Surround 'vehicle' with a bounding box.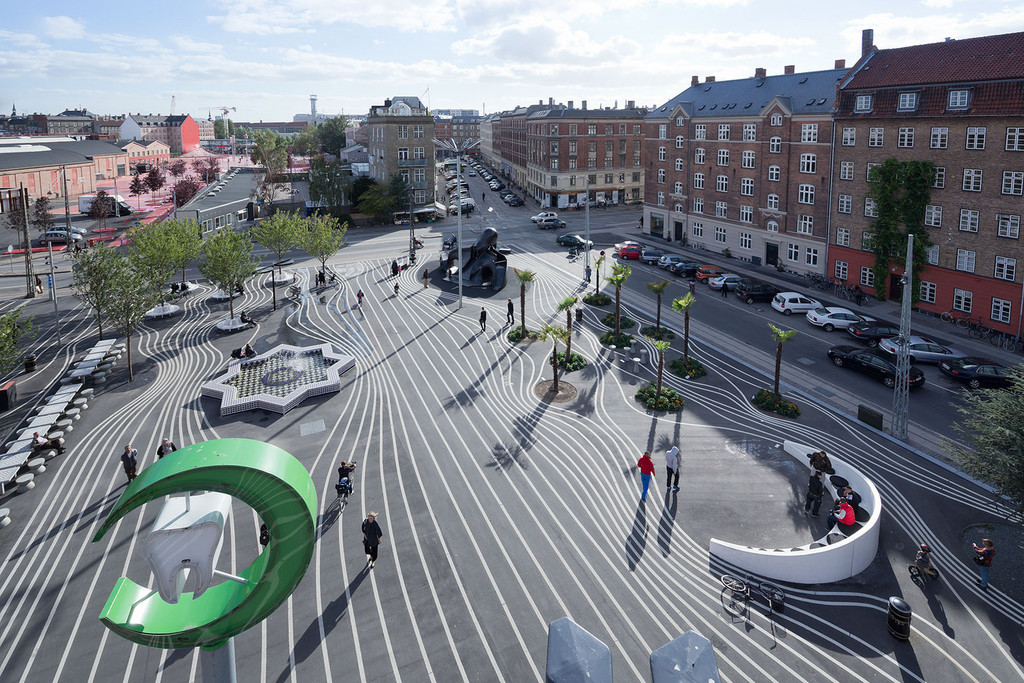
detection(552, 235, 597, 250).
